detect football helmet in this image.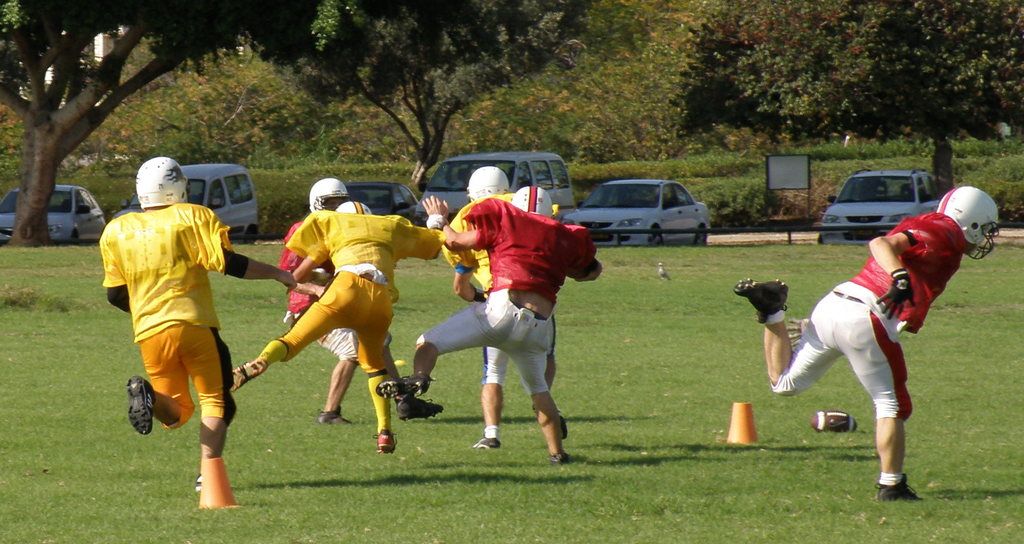
Detection: bbox=[339, 204, 371, 214].
